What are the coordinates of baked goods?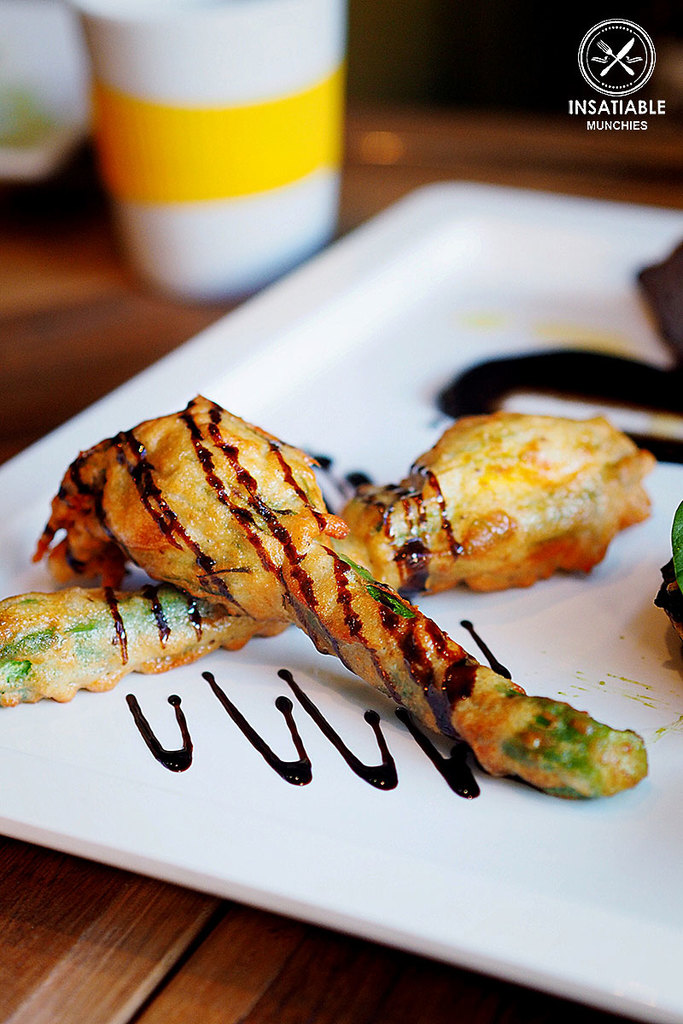
<box>27,388,649,762</box>.
